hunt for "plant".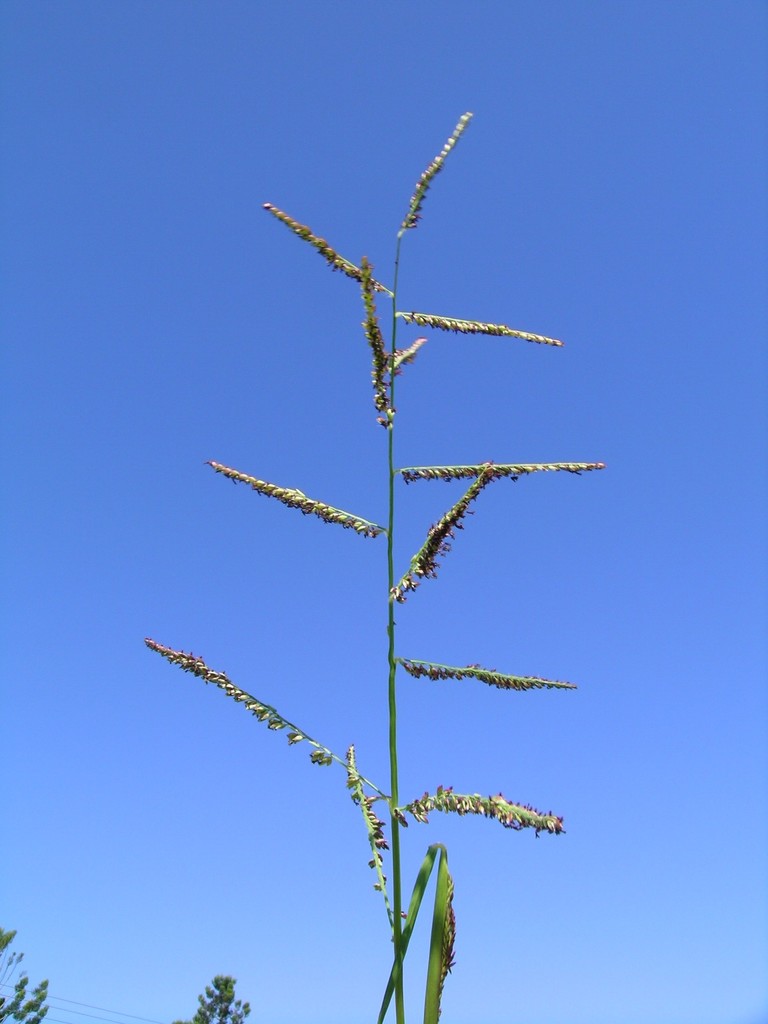
Hunted down at 149, 39, 674, 1023.
